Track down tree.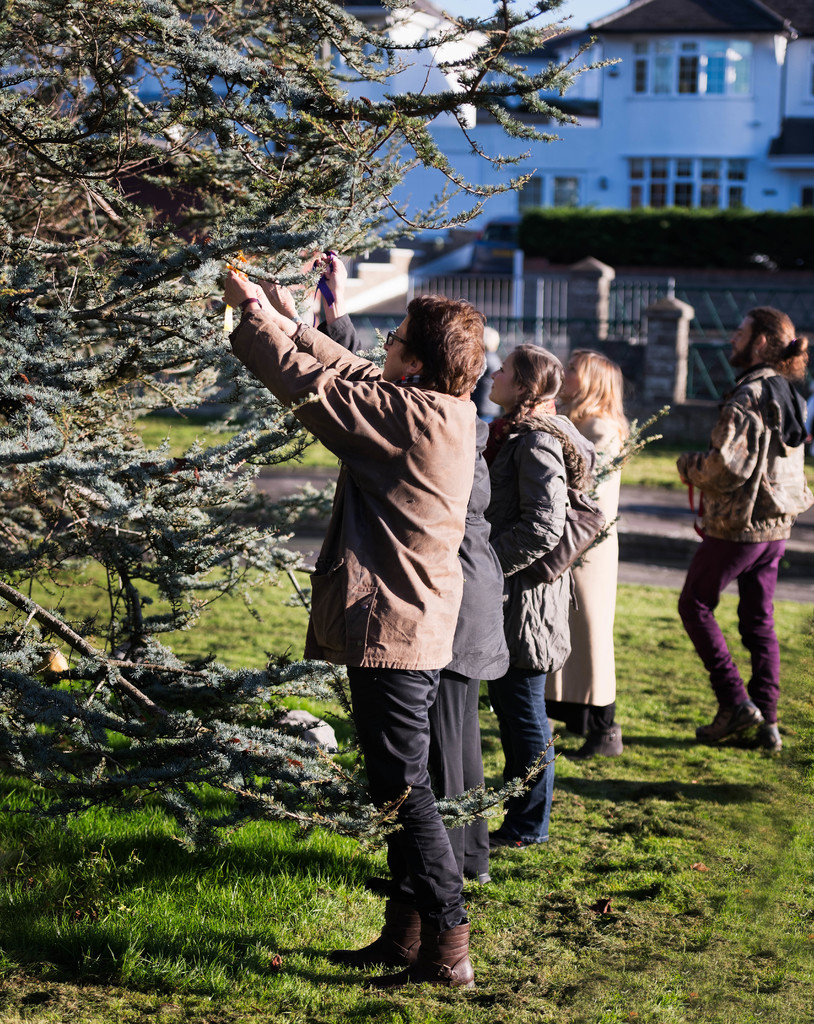
Tracked to (0,0,667,858).
